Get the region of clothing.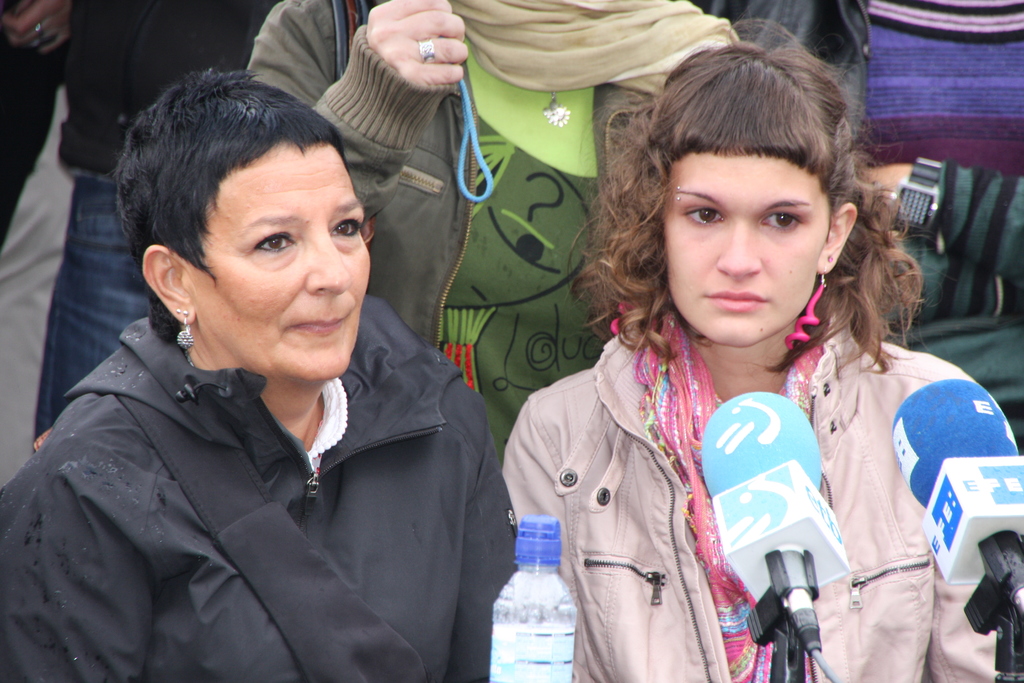
<region>498, 304, 1023, 682</region>.
